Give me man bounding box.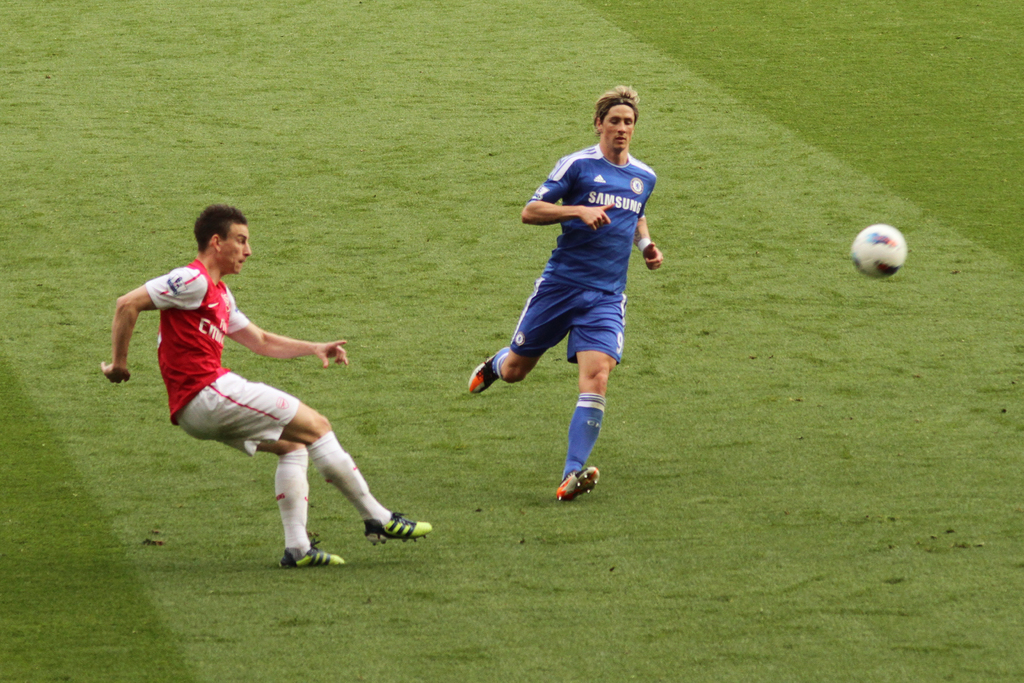
467, 83, 665, 504.
